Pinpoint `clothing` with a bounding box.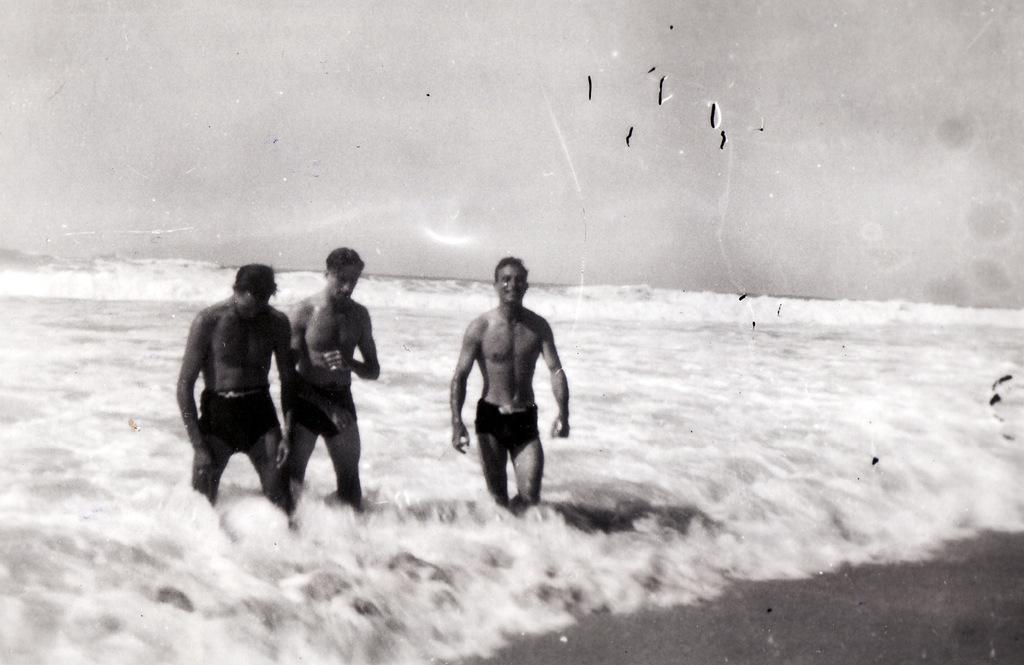
Rect(292, 383, 360, 441).
